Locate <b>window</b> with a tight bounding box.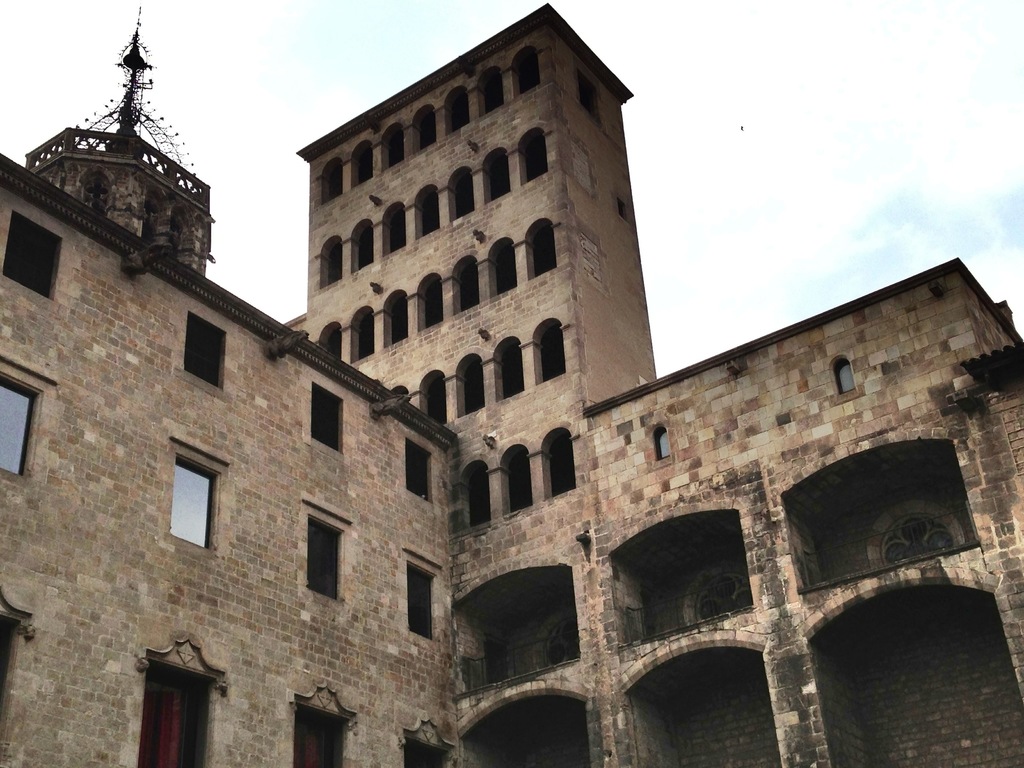
<region>833, 357, 856, 395</region>.
